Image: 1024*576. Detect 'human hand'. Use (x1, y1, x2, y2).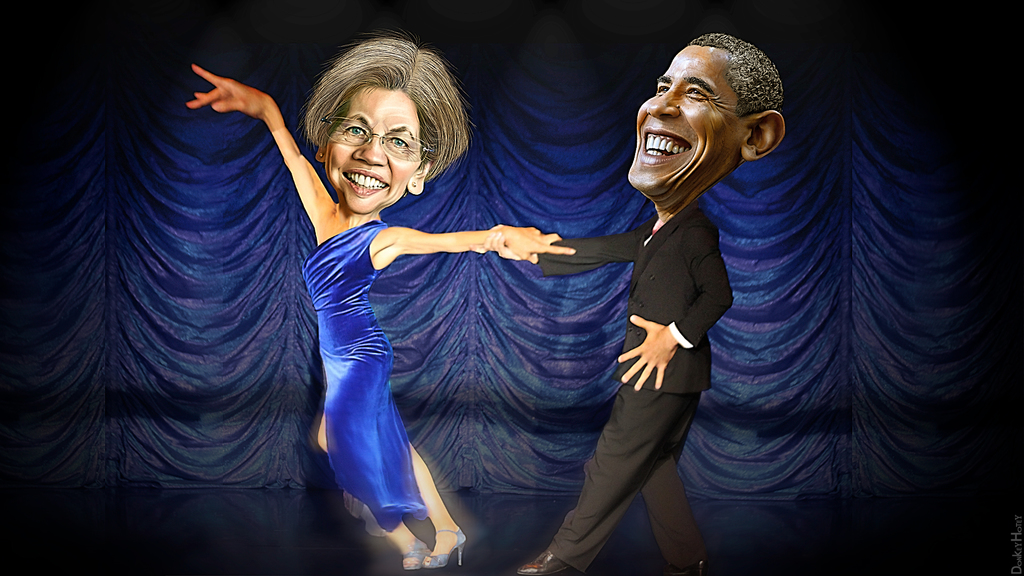
(186, 65, 271, 120).
